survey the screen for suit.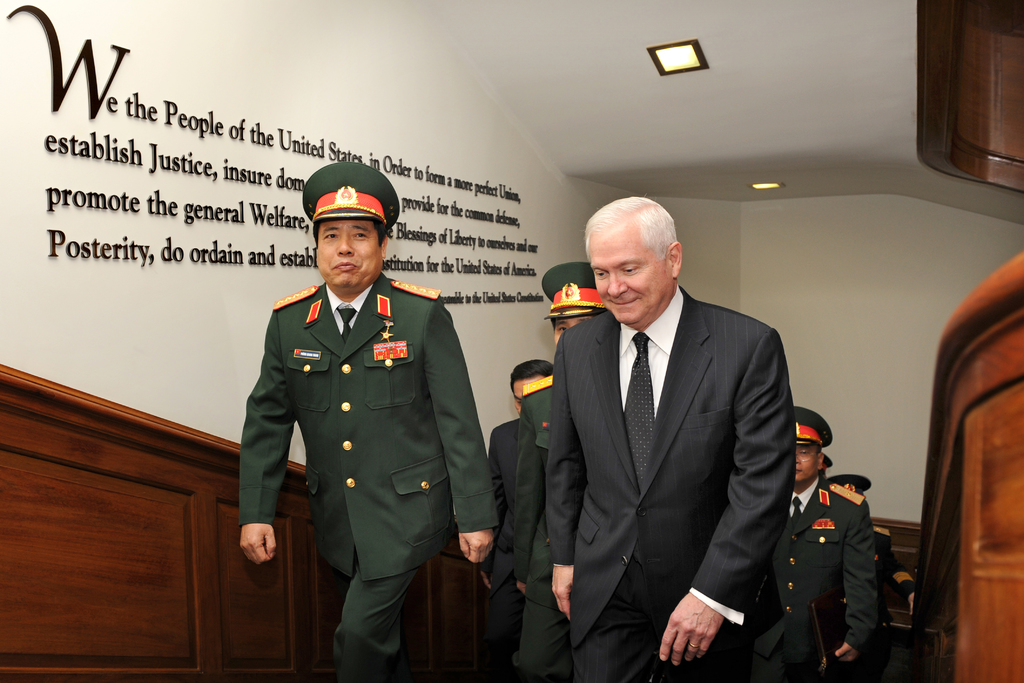
Survey found: box(841, 525, 915, 682).
